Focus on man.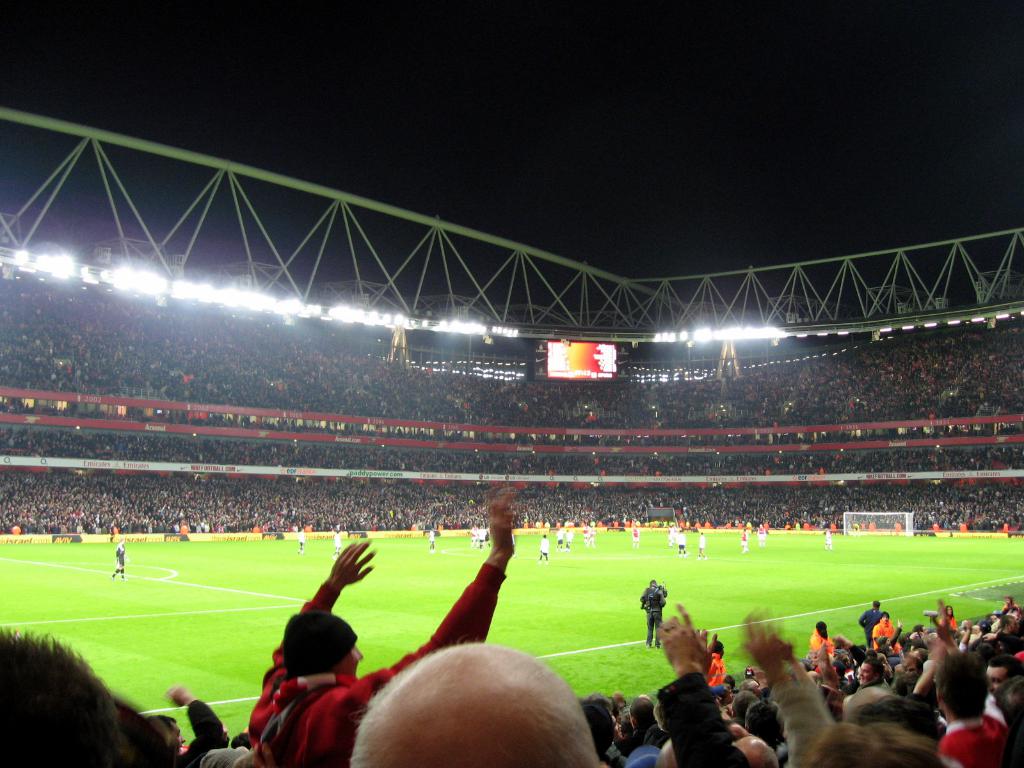
Focused at 538, 536, 547, 564.
